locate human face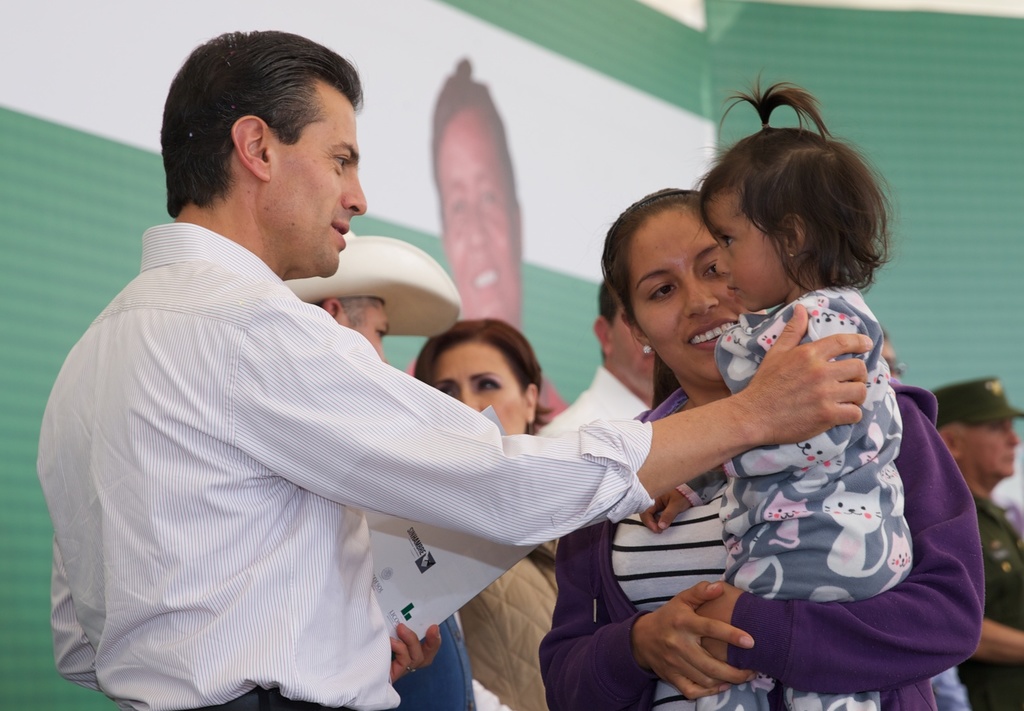
x1=700, y1=190, x2=795, y2=312
